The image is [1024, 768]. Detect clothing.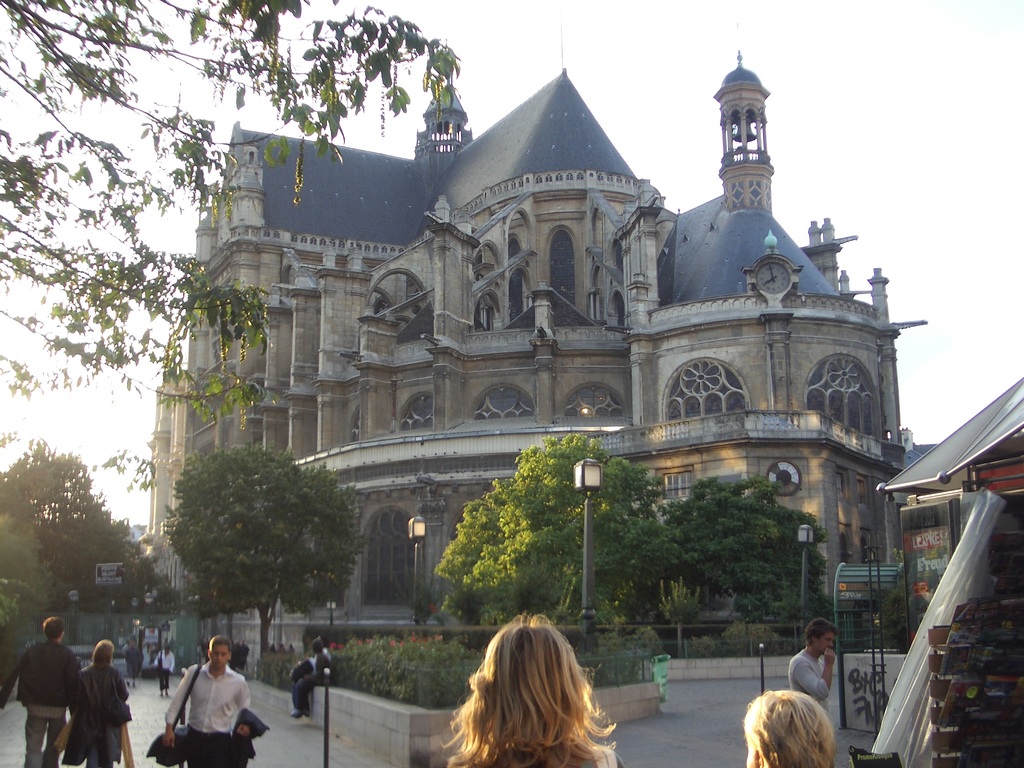
Detection: x1=18 y1=711 x2=67 y2=767.
